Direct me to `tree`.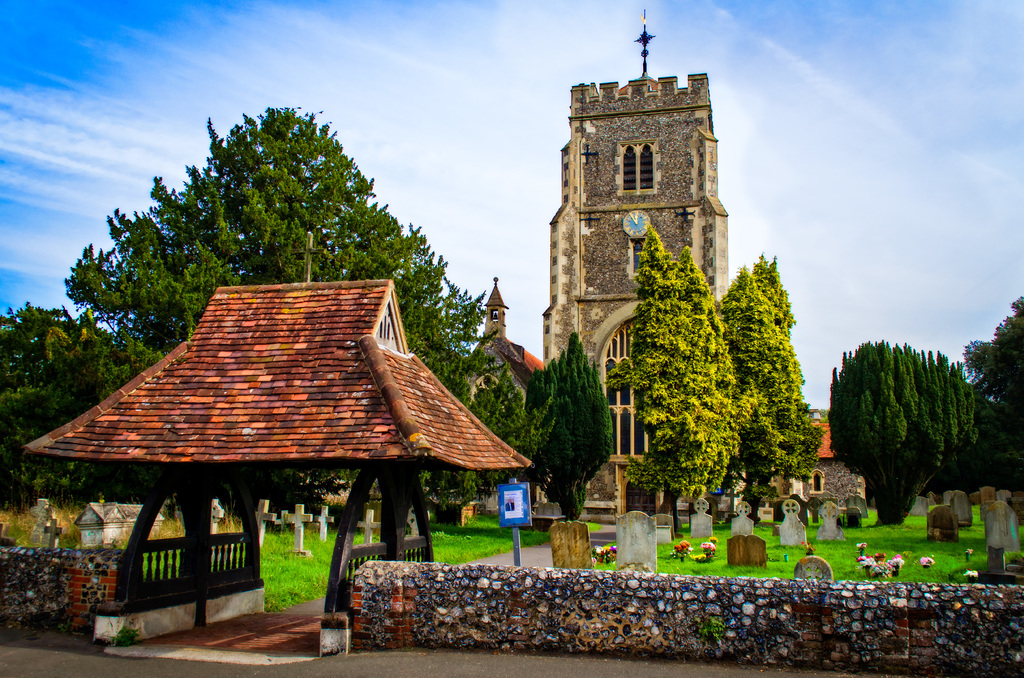
Direction: crop(721, 251, 822, 519).
